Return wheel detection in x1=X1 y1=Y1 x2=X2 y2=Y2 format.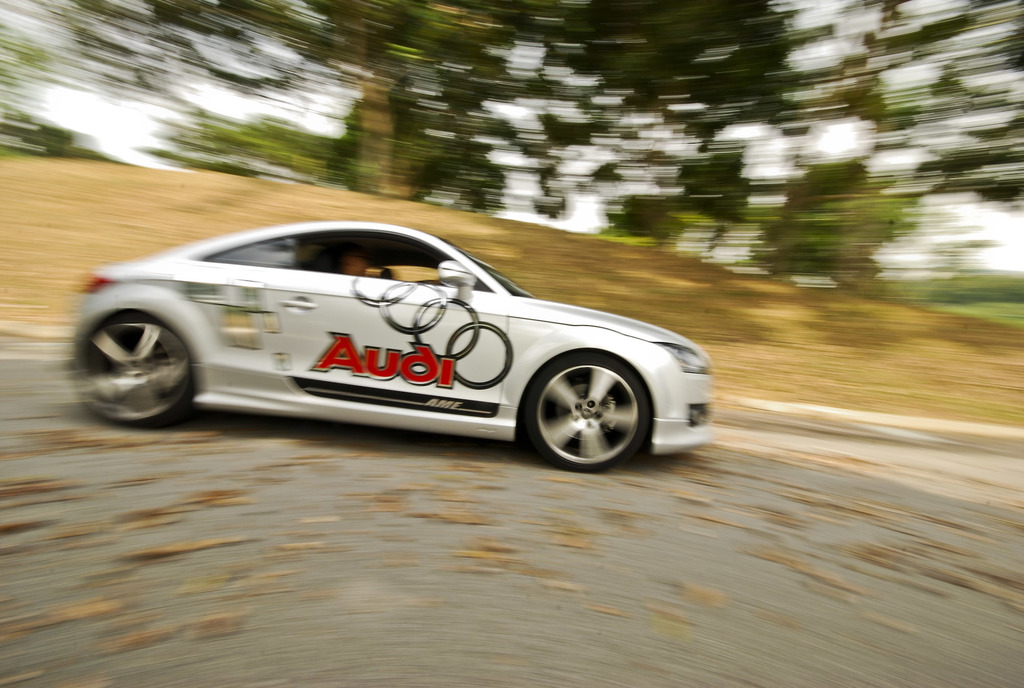
x1=521 y1=345 x2=653 y2=479.
